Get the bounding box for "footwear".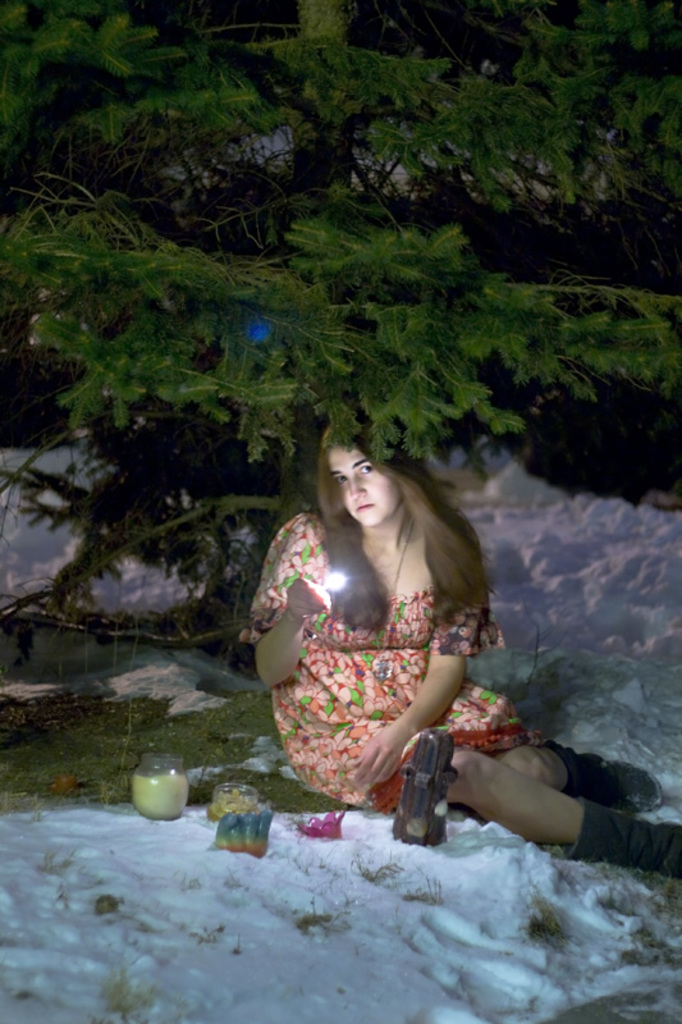
(548,740,678,814).
